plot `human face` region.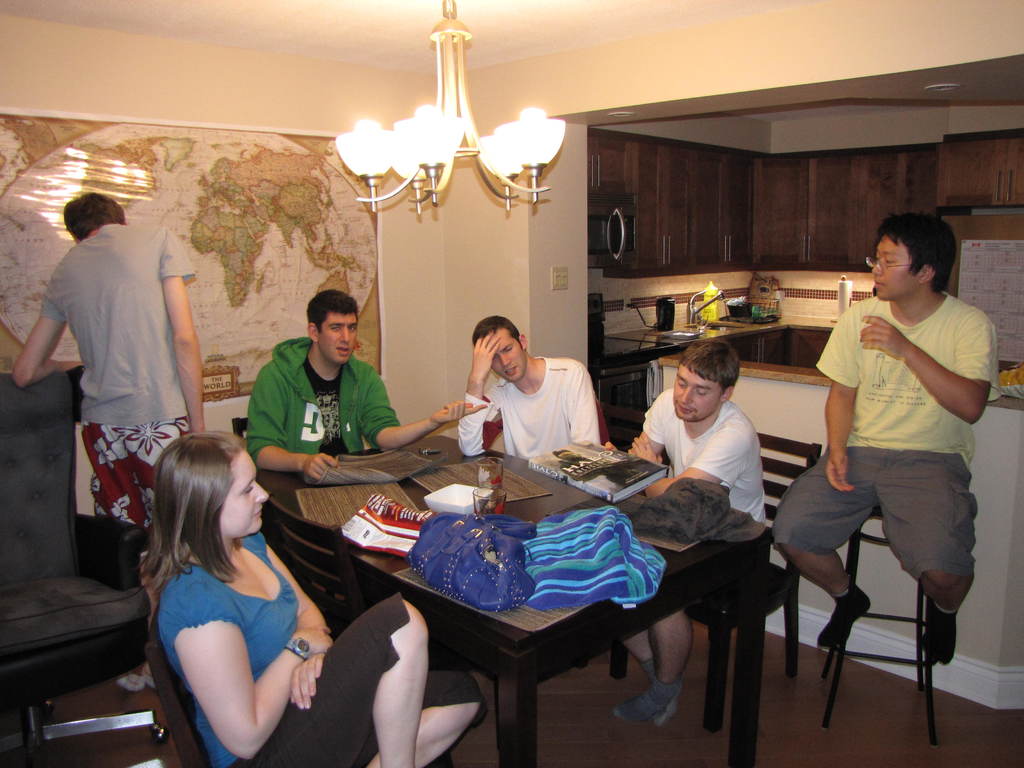
Plotted at 495/328/527/383.
